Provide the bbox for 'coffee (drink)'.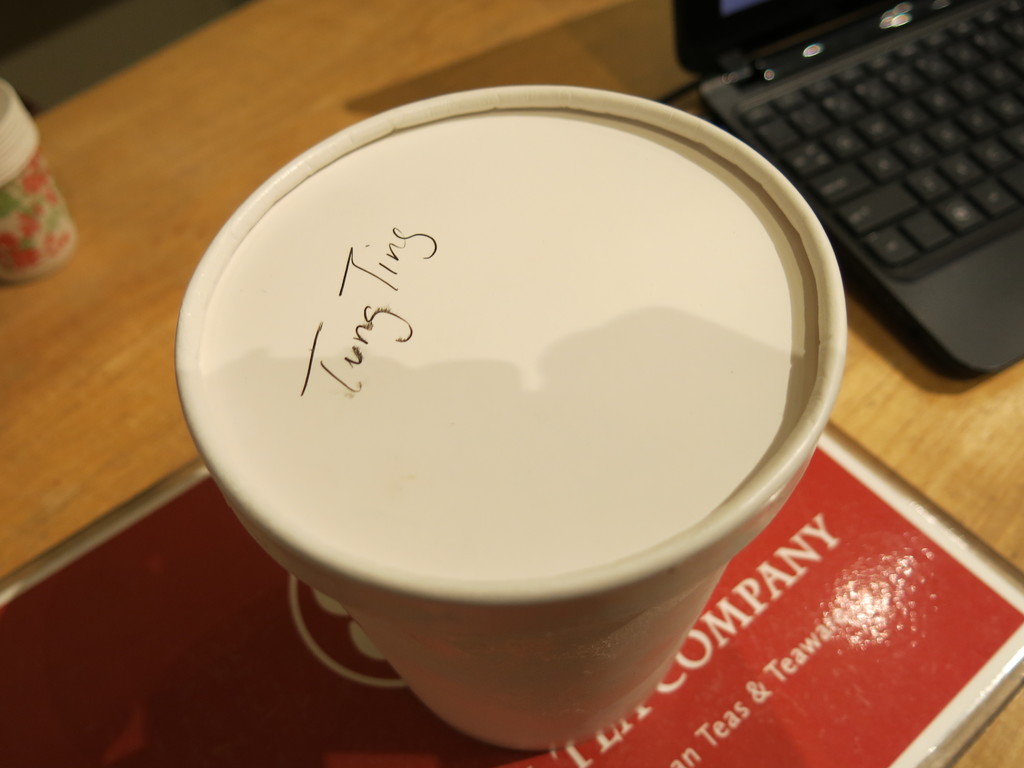
(193, 45, 839, 634).
